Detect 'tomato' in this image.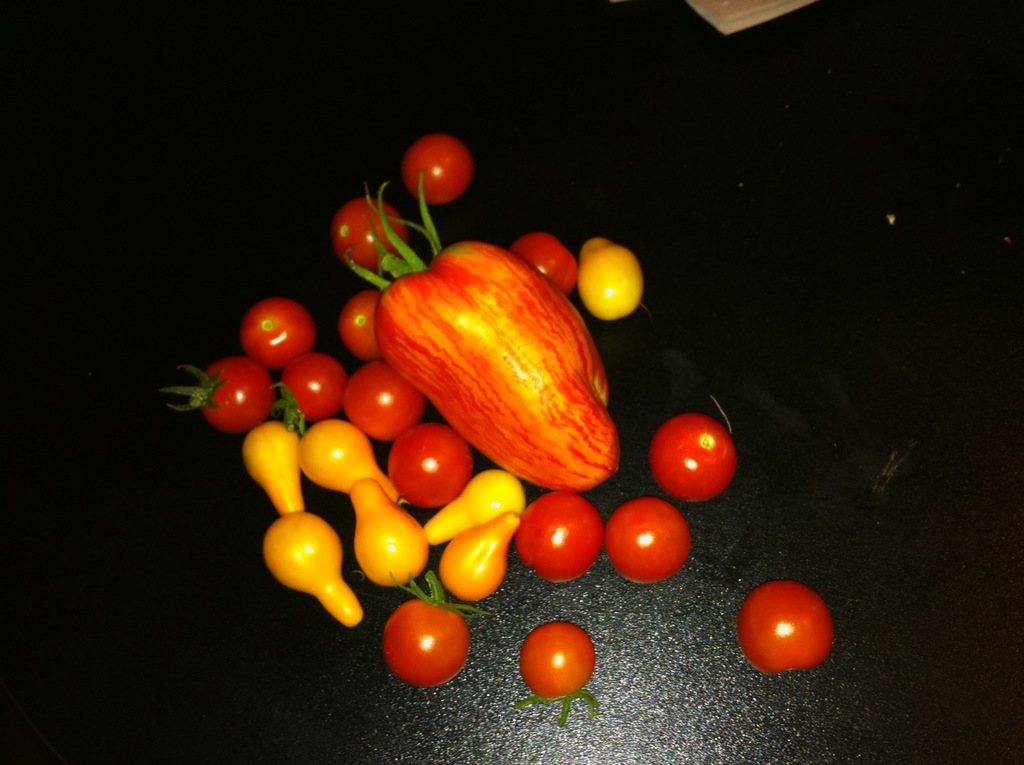
Detection: 234, 299, 315, 371.
